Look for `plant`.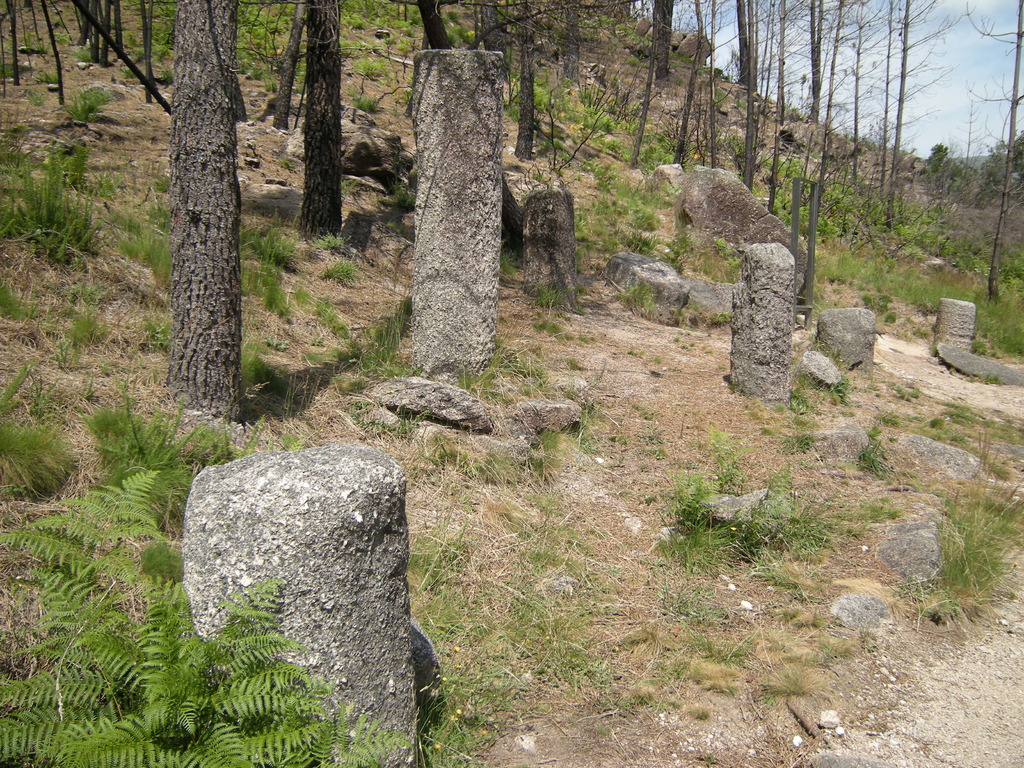
Found: bbox=[747, 145, 1023, 366].
